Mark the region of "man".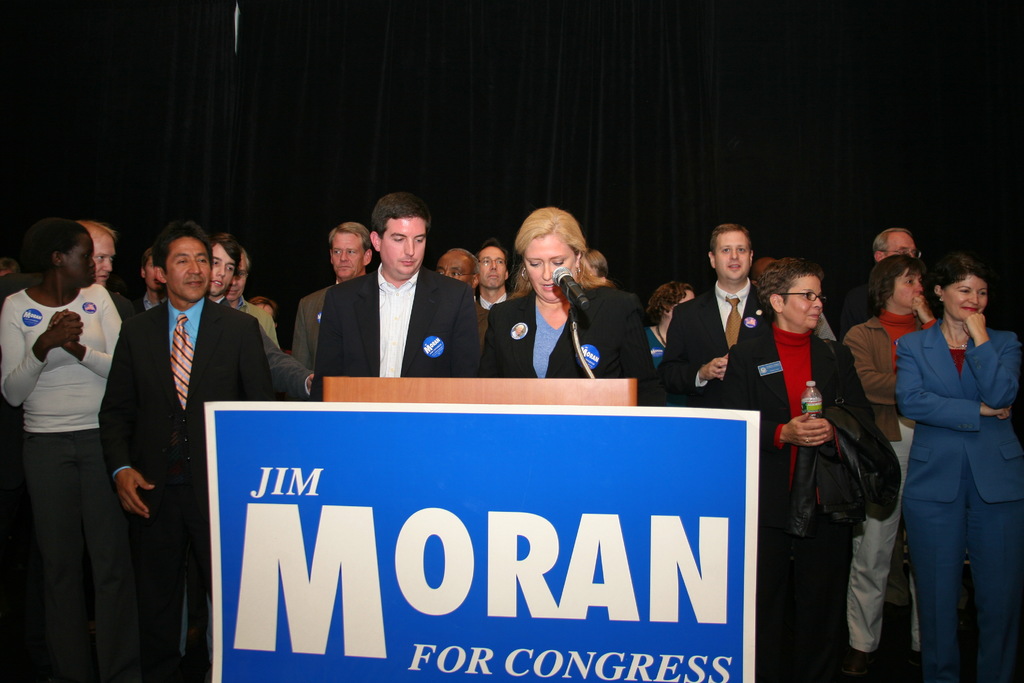
Region: 437/245/491/347.
